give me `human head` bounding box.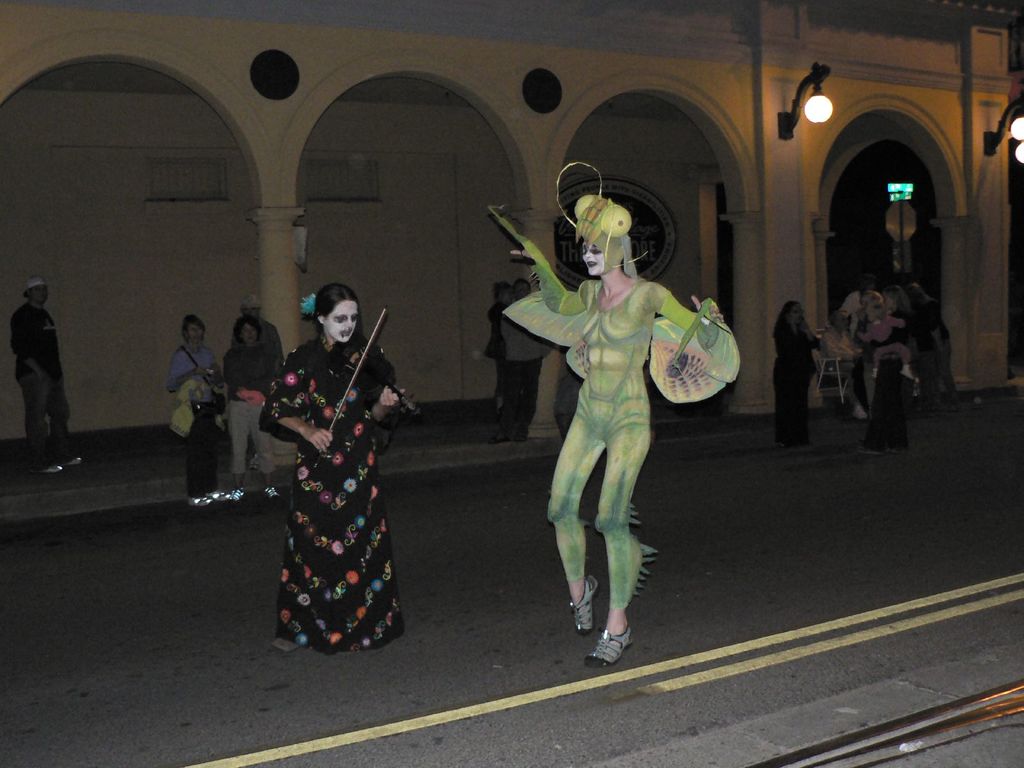
242:291:259:322.
